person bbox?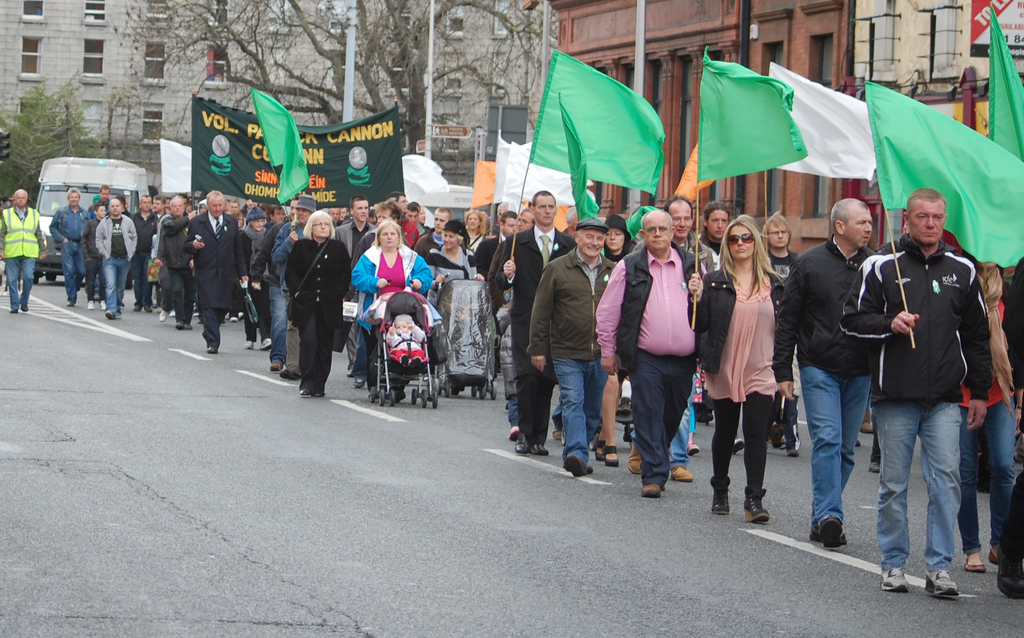
left=762, top=217, right=803, bottom=457
